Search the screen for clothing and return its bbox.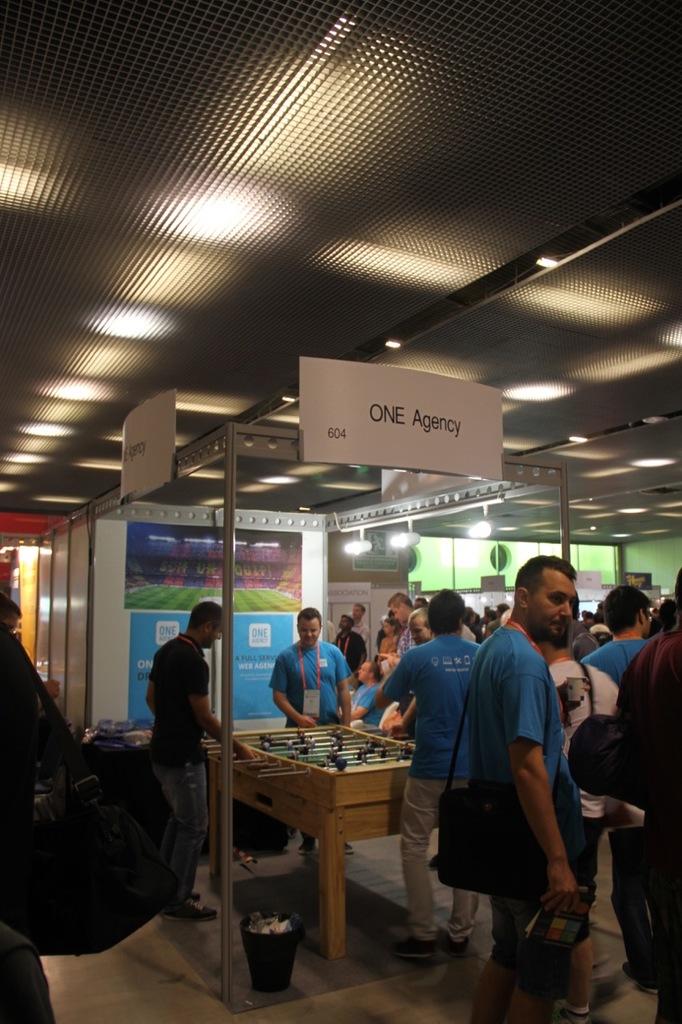
Found: (left=381, top=634, right=490, bottom=929).
